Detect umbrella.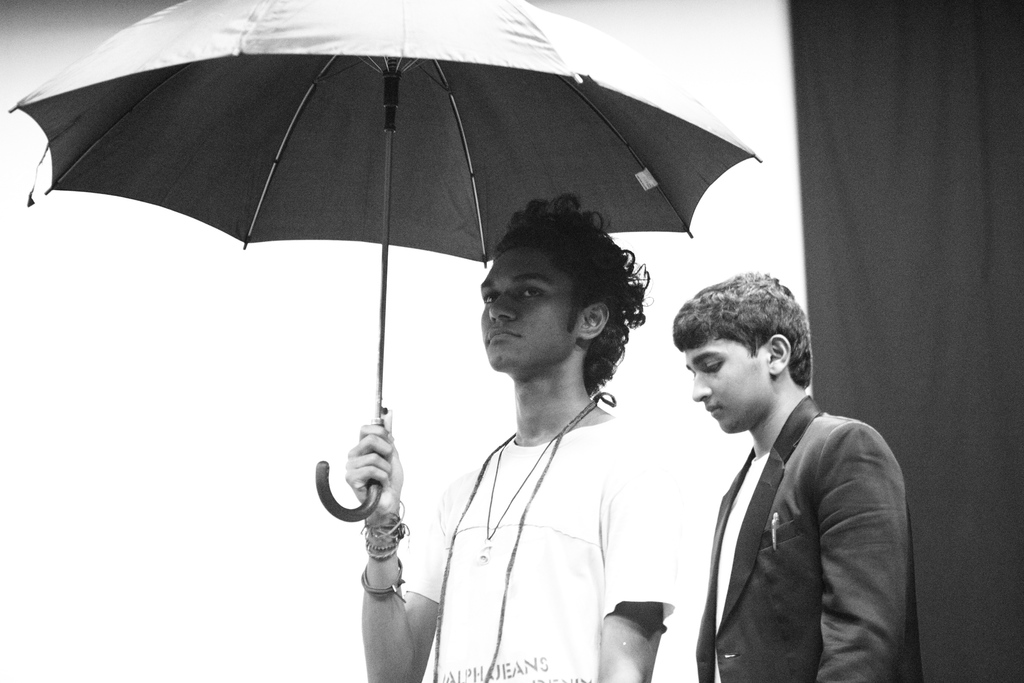
Detected at bbox=[9, 0, 764, 521].
